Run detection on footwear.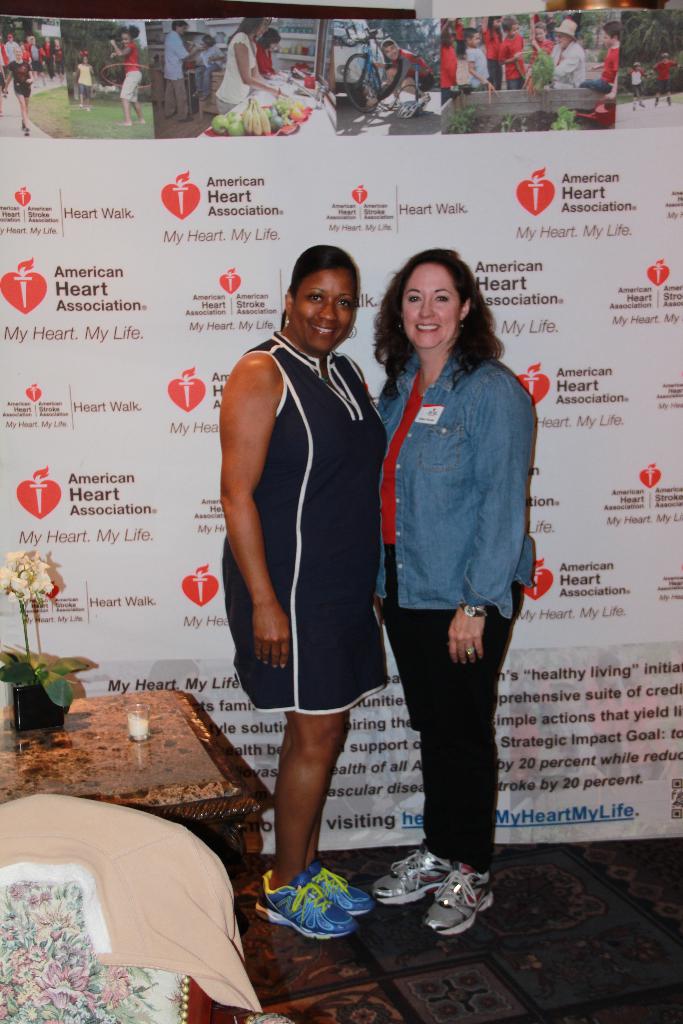
Result: {"left": 370, "top": 847, "right": 453, "bottom": 906}.
